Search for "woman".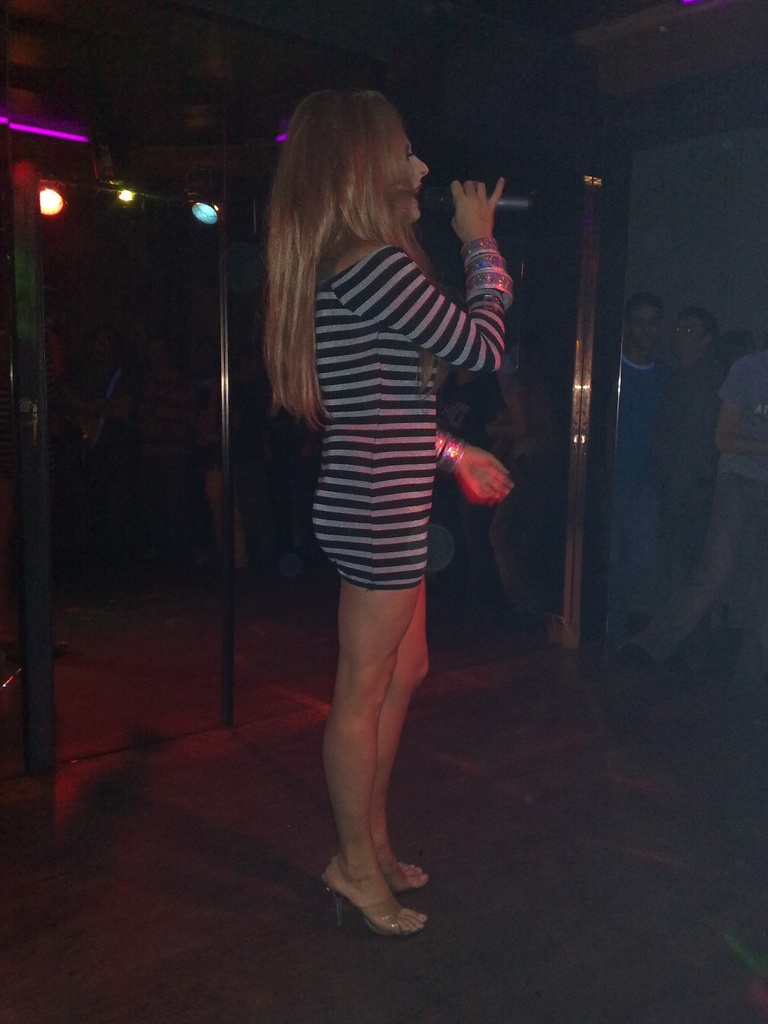
Found at crop(234, 97, 542, 882).
